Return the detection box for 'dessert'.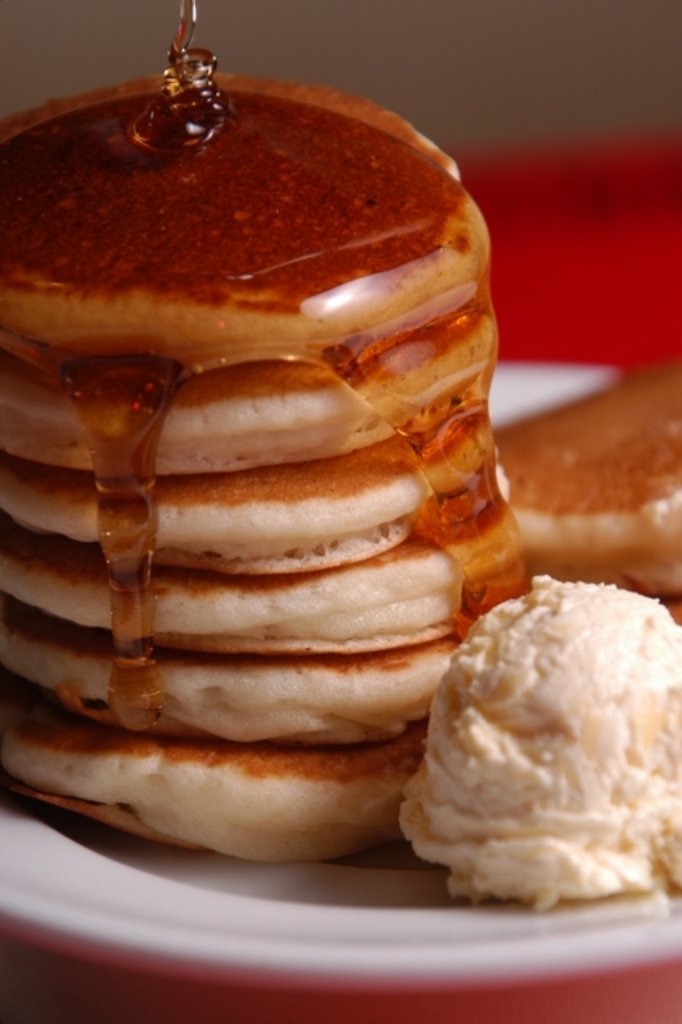
crop(0, 3, 680, 909).
